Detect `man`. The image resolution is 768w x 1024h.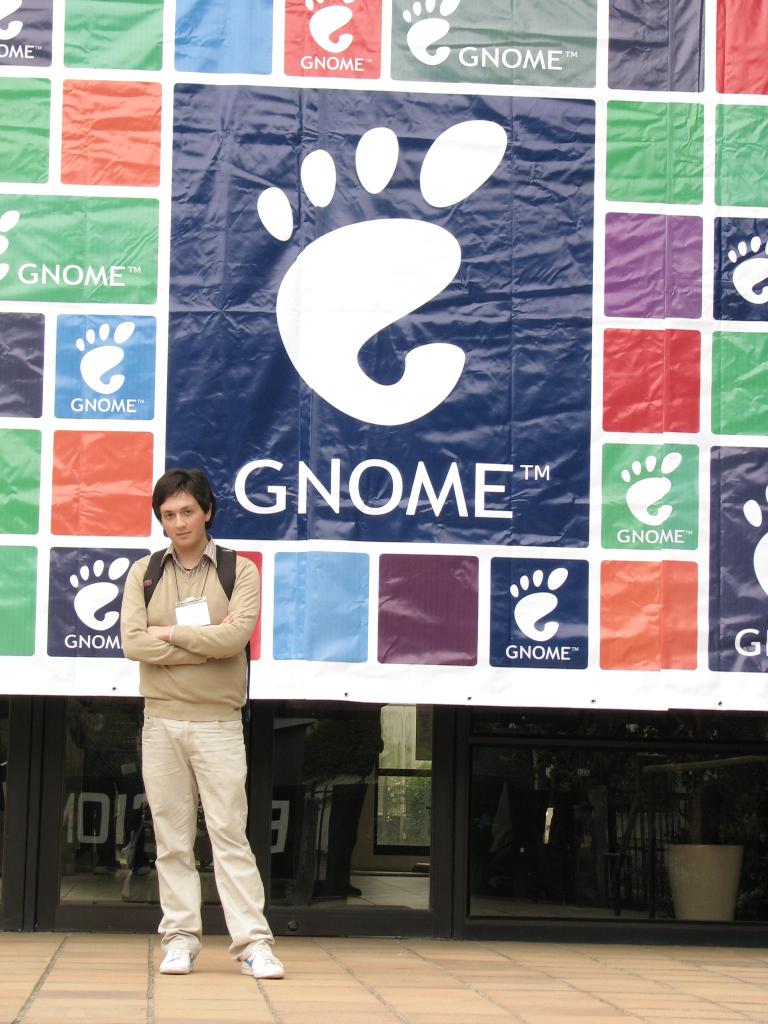
bbox(108, 423, 288, 998).
